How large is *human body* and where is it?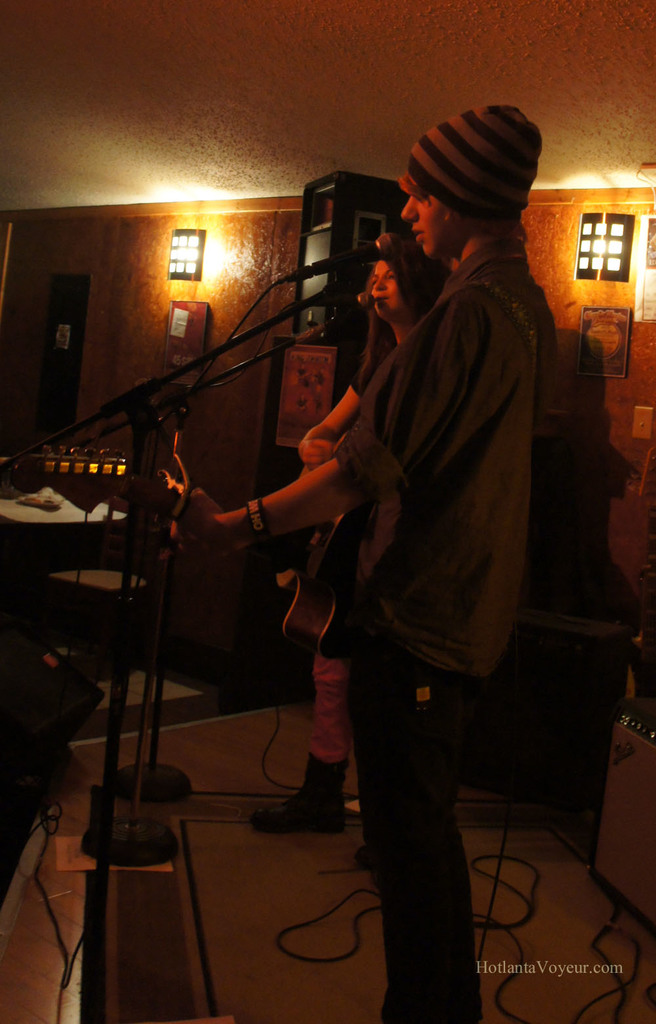
Bounding box: 235, 117, 551, 960.
